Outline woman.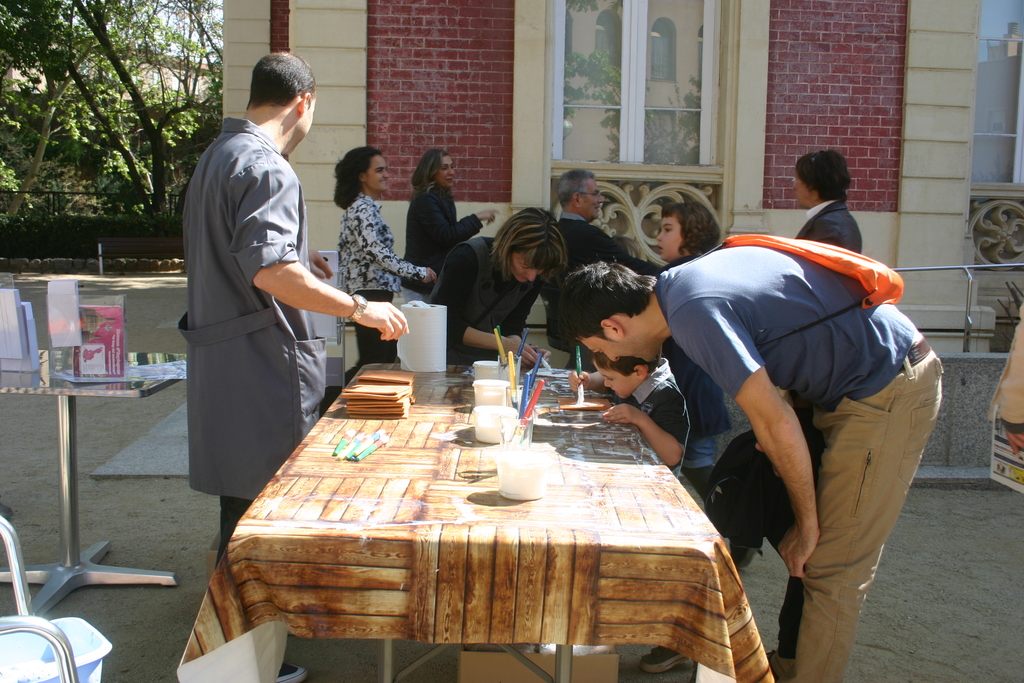
Outline: (x1=390, y1=144, x2=481, y2=345).
